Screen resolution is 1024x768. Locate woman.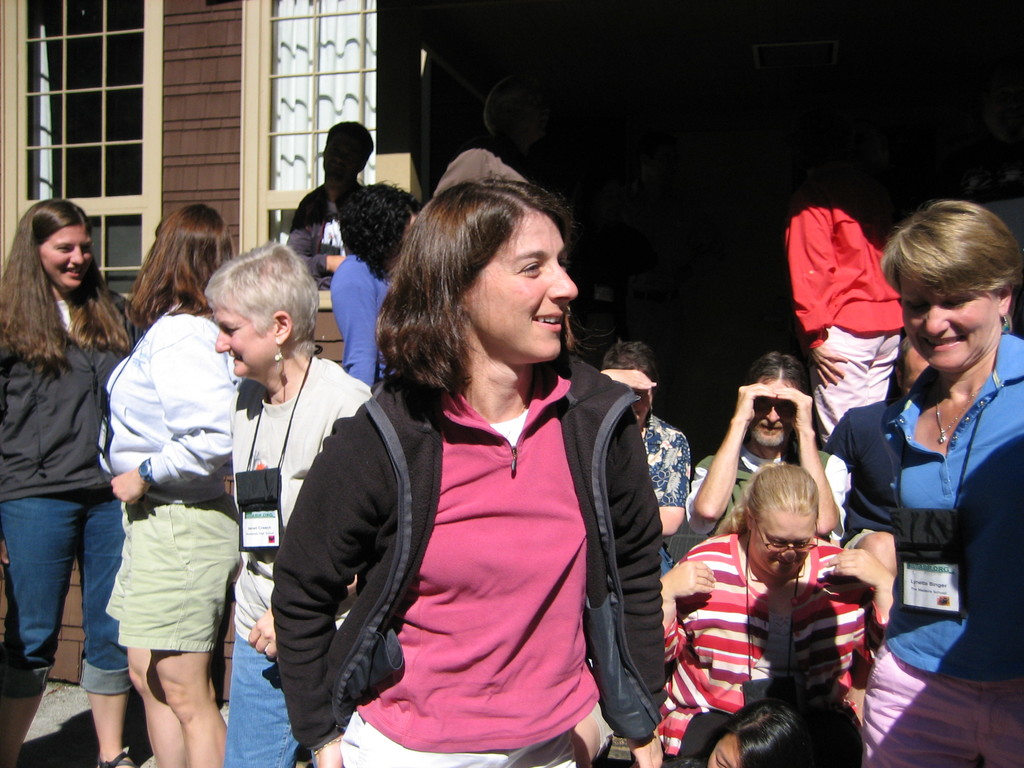
<bbox>653, 462, 900, 767</bbox>.
